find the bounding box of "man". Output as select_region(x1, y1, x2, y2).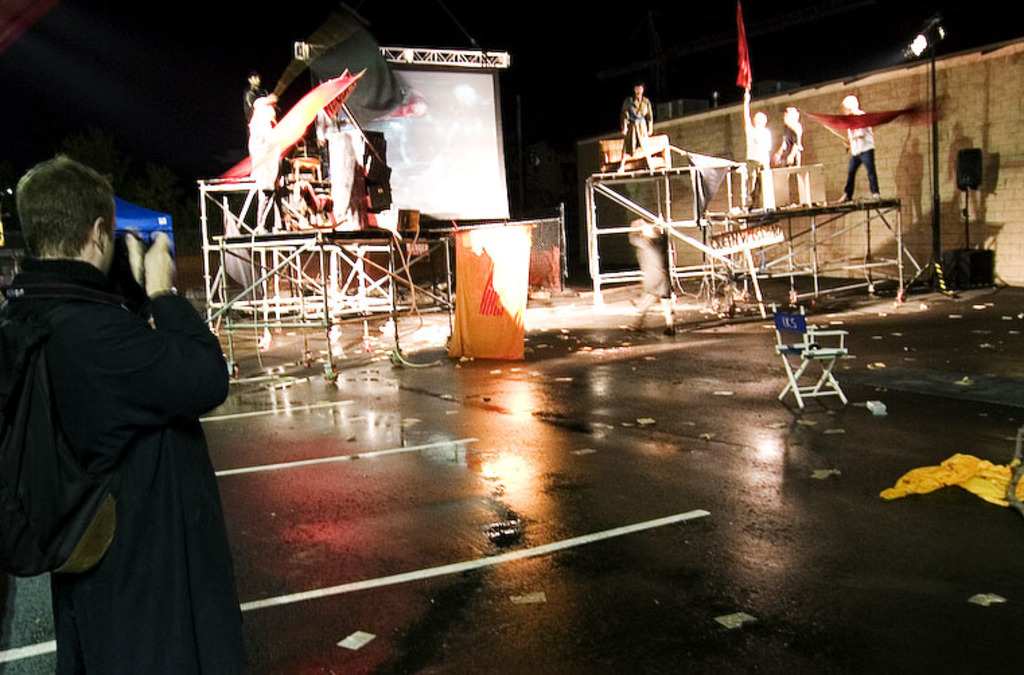
select_region(615, 85, 655, 171).
